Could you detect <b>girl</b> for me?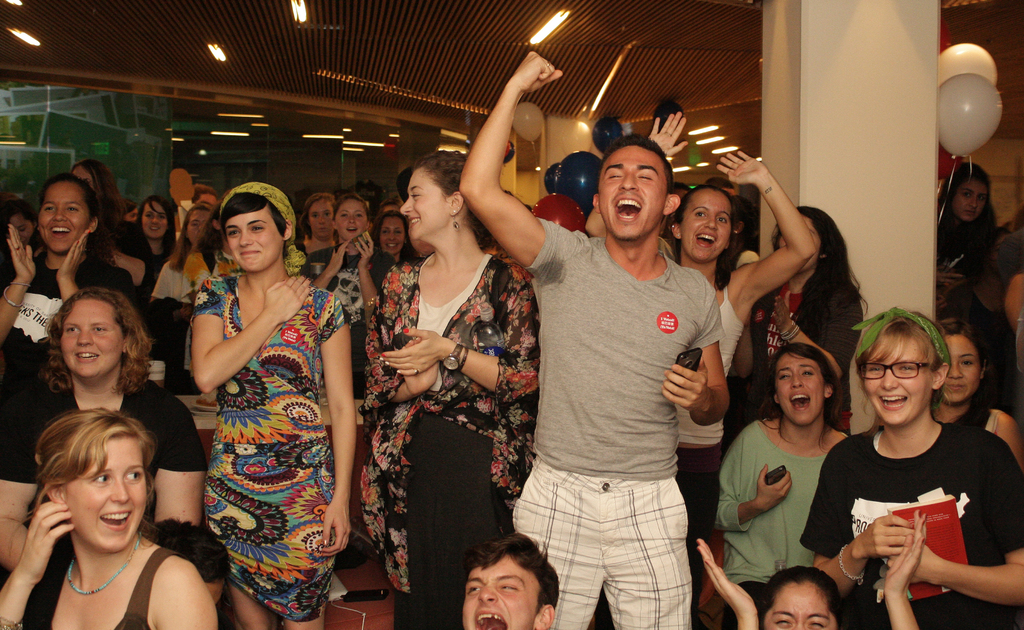
Detection result: 793 310 1023 629.
